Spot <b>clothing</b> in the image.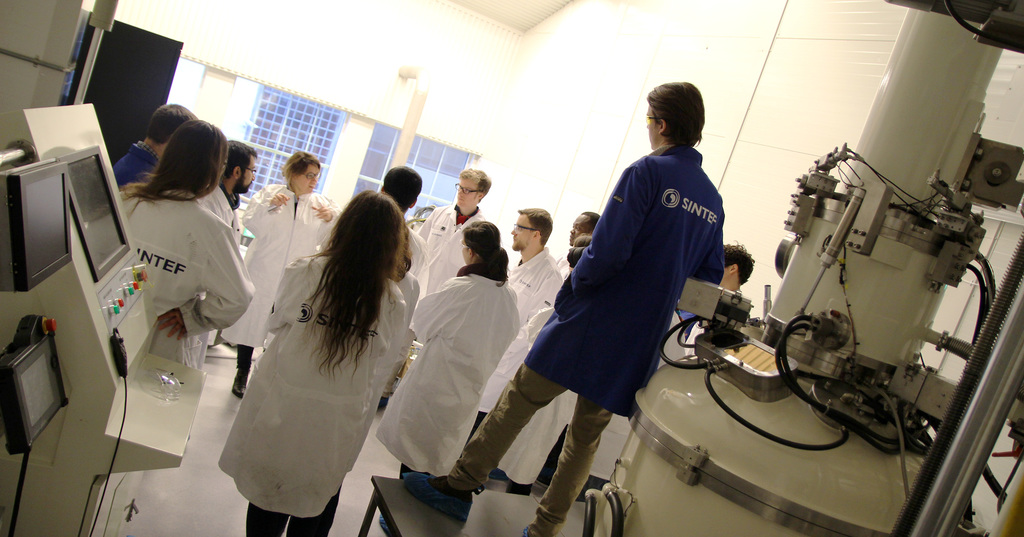
<b>clothing</b> found at 418,204,488,312.
